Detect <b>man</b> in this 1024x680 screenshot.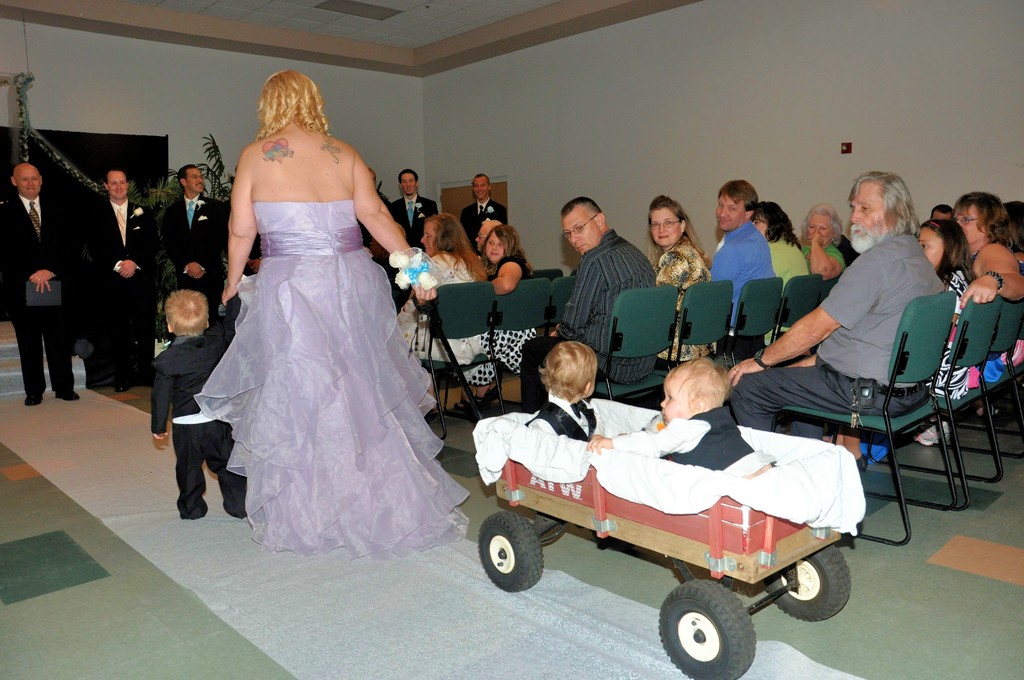
Detection: Rect(736, 173, 956, 422).
